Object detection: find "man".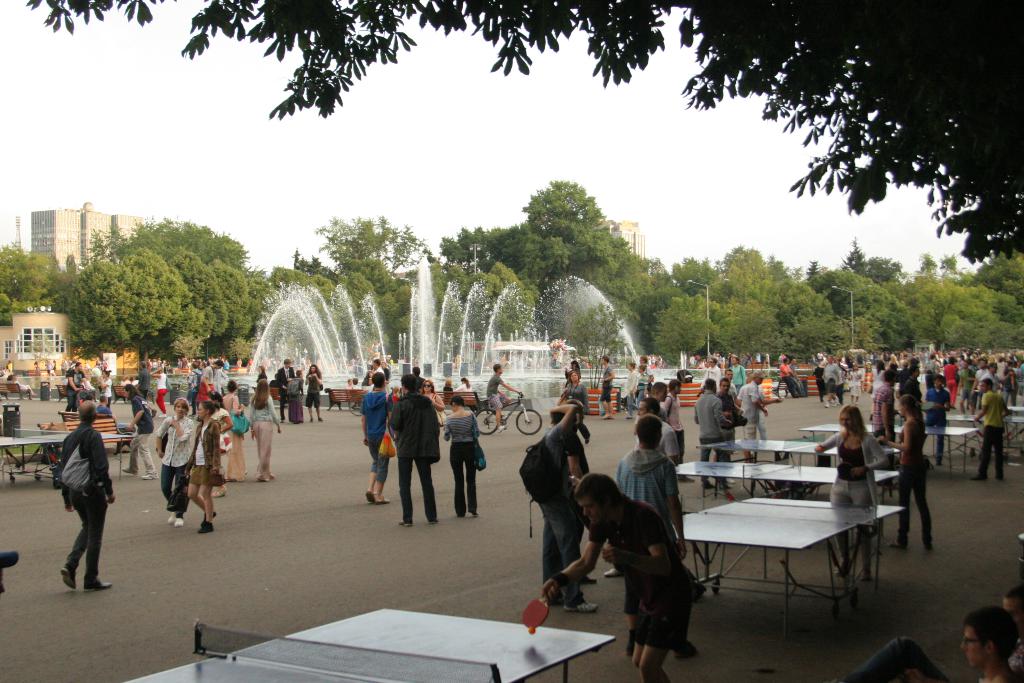
[275,360,297,420].
